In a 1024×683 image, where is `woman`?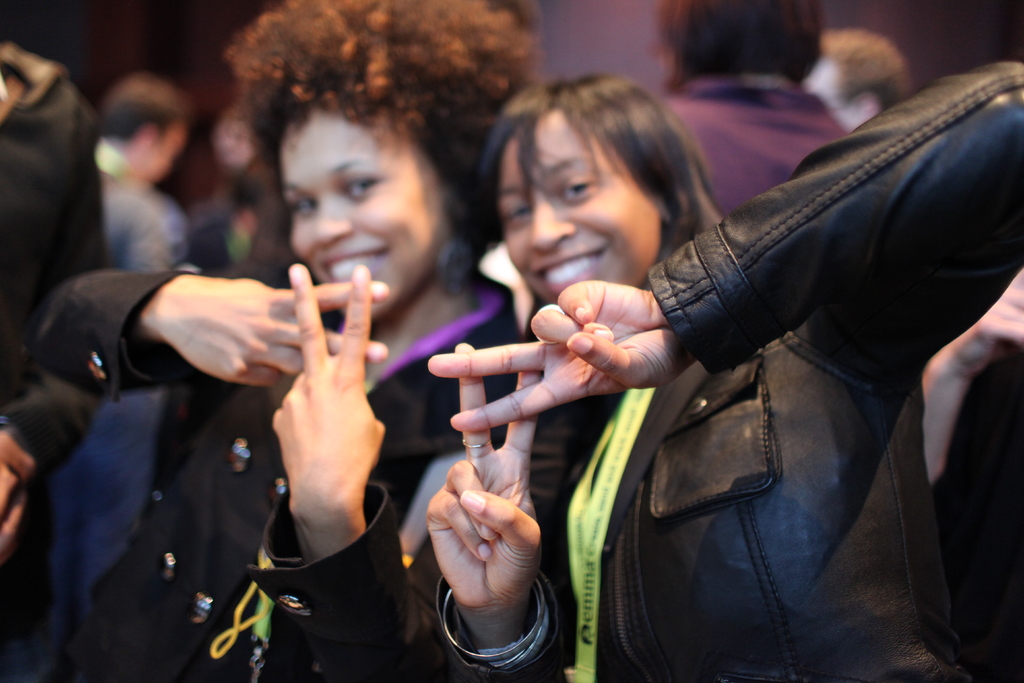
Rect(504, 9, 977, 682).
